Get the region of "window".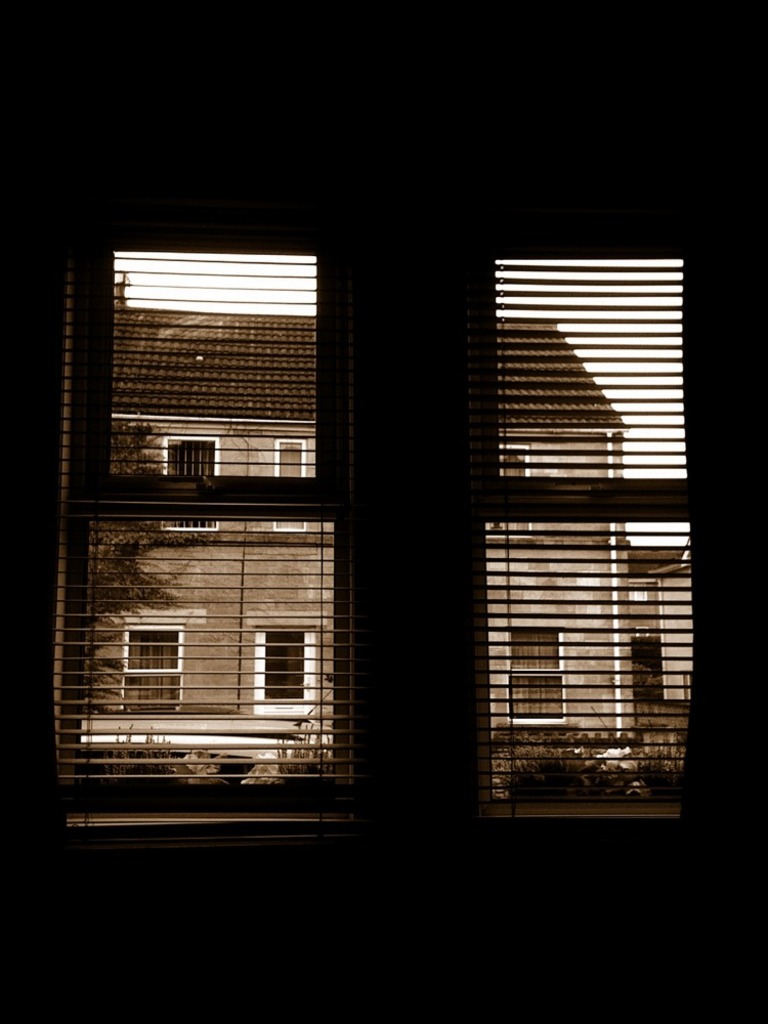
(467, 244, 712, 803).
